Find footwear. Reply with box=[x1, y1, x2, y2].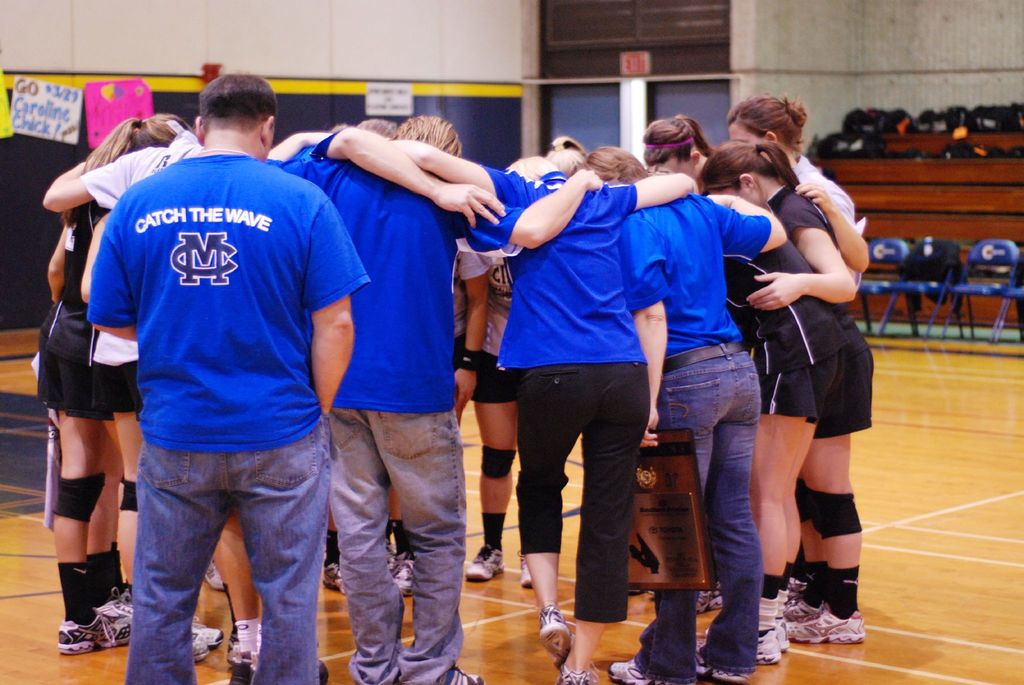
box=[285, 655, 334, 684].
